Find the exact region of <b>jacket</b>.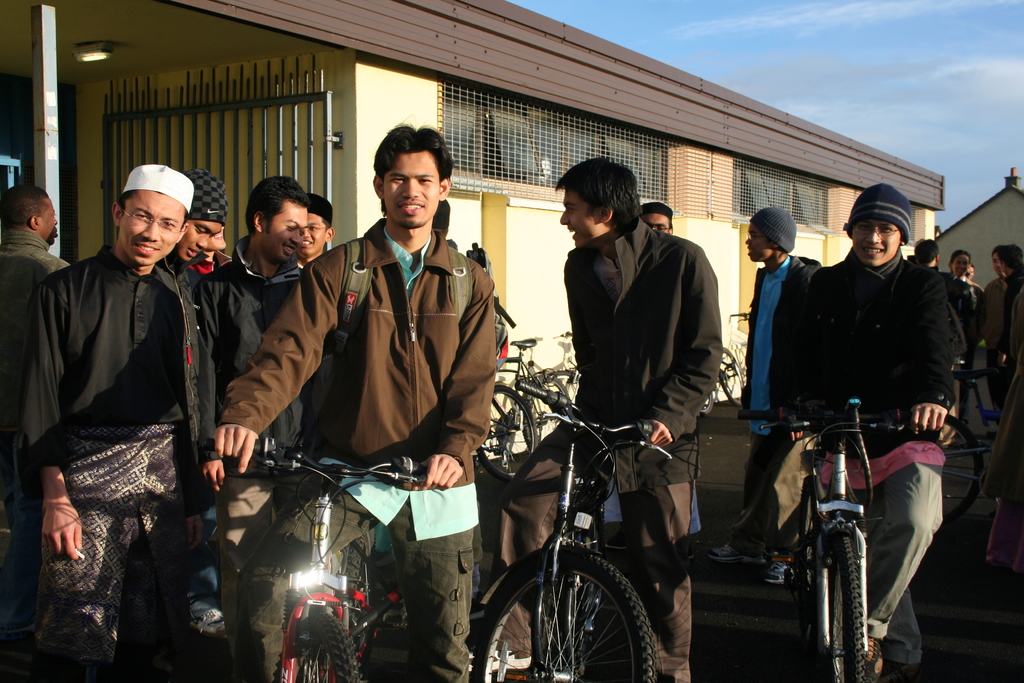
Exact region: {"left": 193, "top": 233, "right": 329, "bottom": 458}.
